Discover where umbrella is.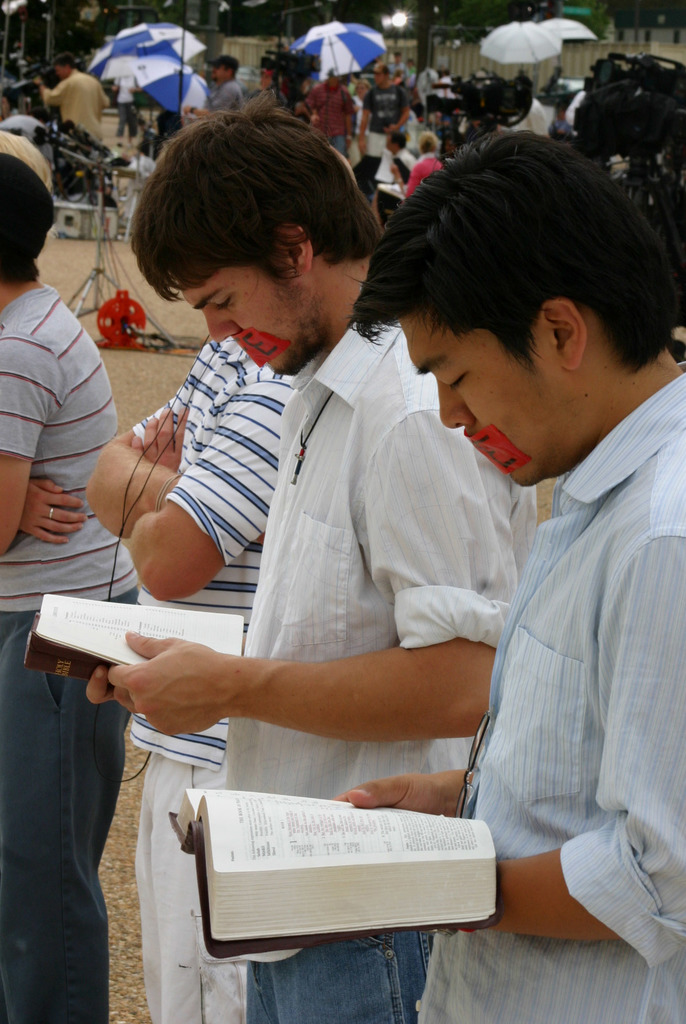
Discovered at (138, 60, 213, 119).
